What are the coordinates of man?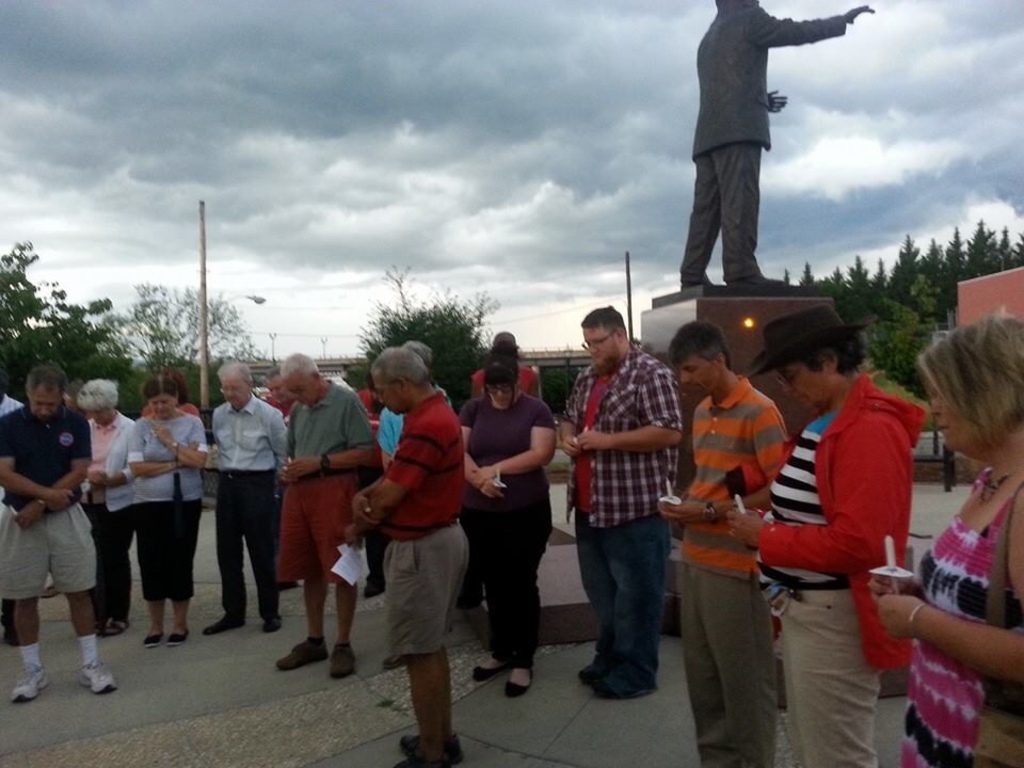
select_region(345, 349, 471, 767).
